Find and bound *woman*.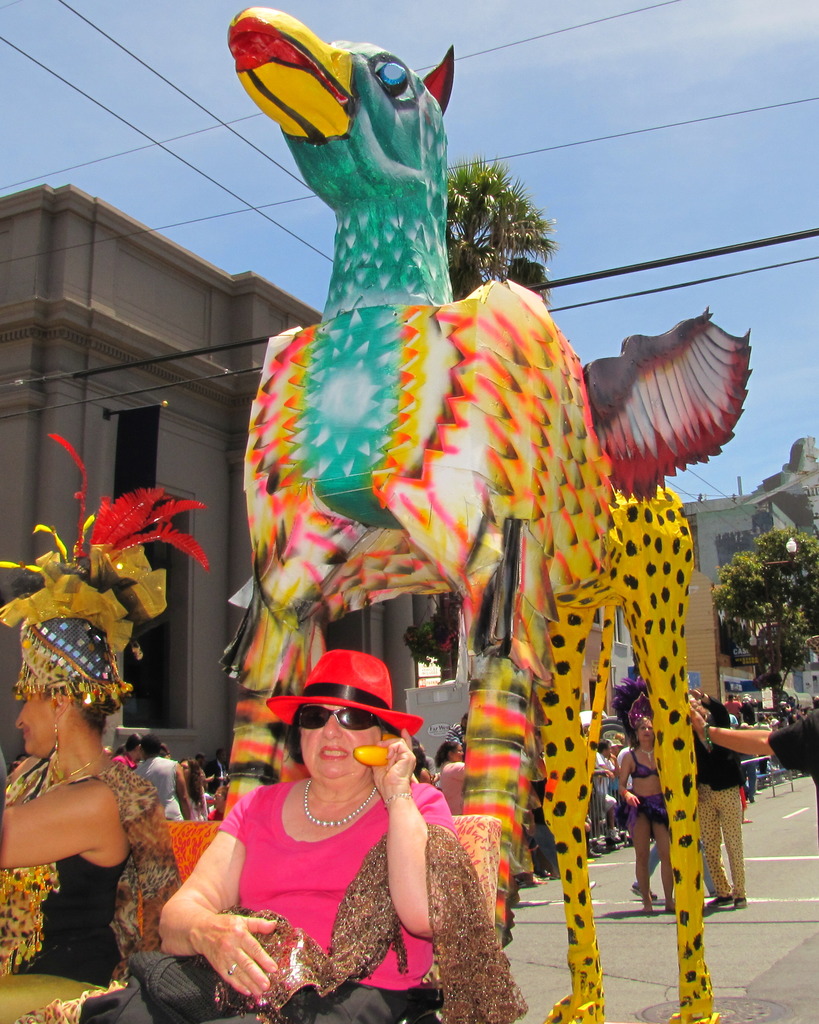
Bound: l=110, t=731, r=145, b=770.
